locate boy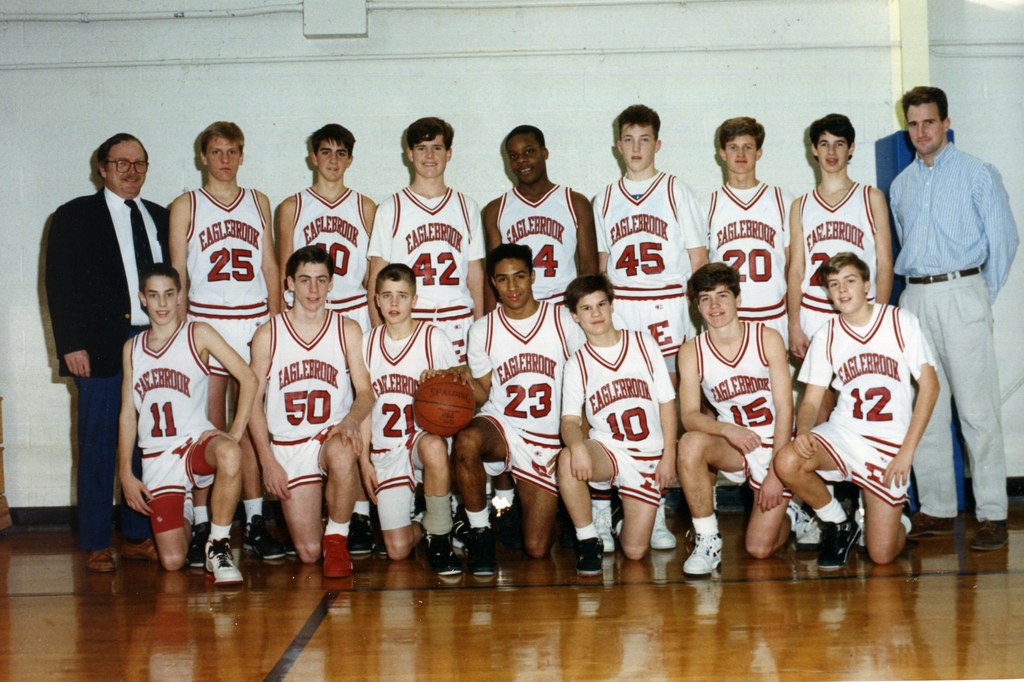
rect(173, 127, 298, 431)
